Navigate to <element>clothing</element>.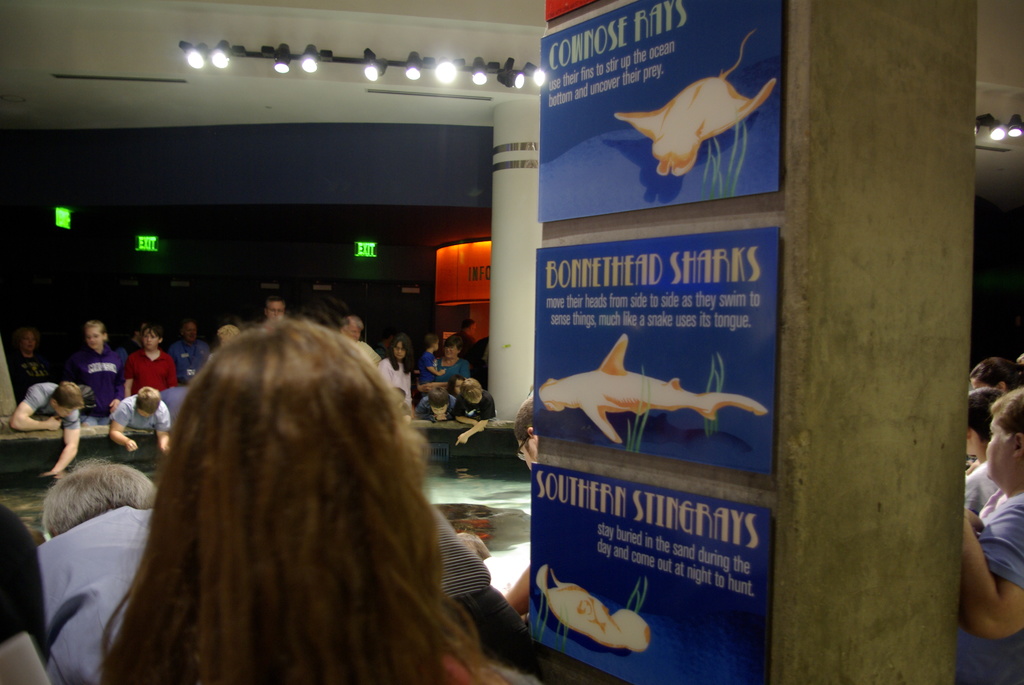
Navigation target: {"x1": 961, "y1": 461, "x2": 1004, "y2": 520}.
